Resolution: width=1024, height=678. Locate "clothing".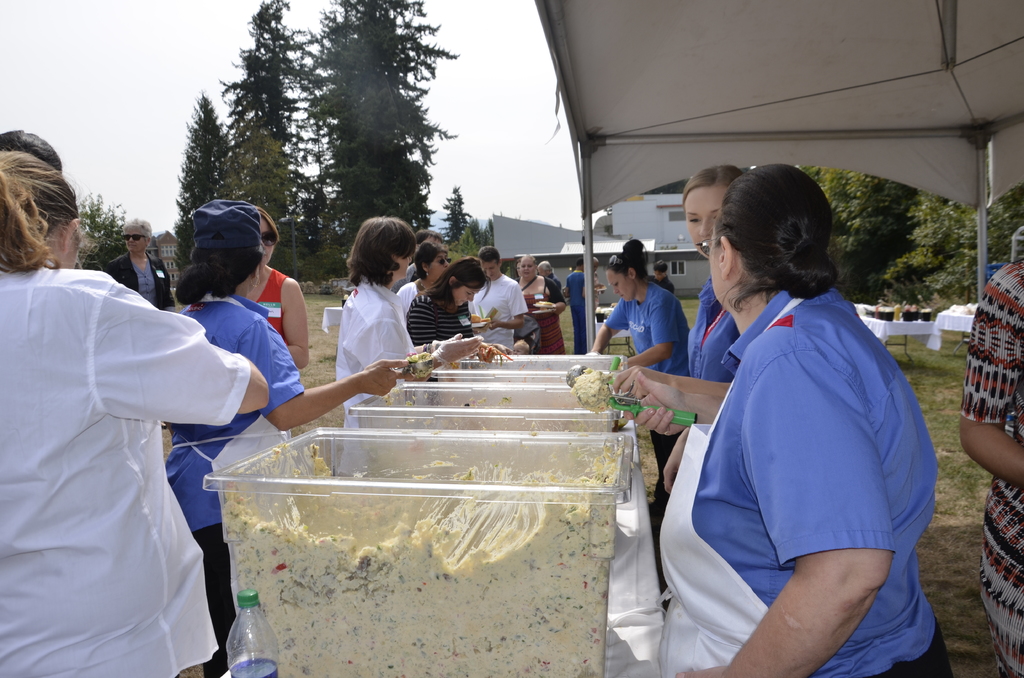
x1=662 y1=247 x2=934 y2=637.
